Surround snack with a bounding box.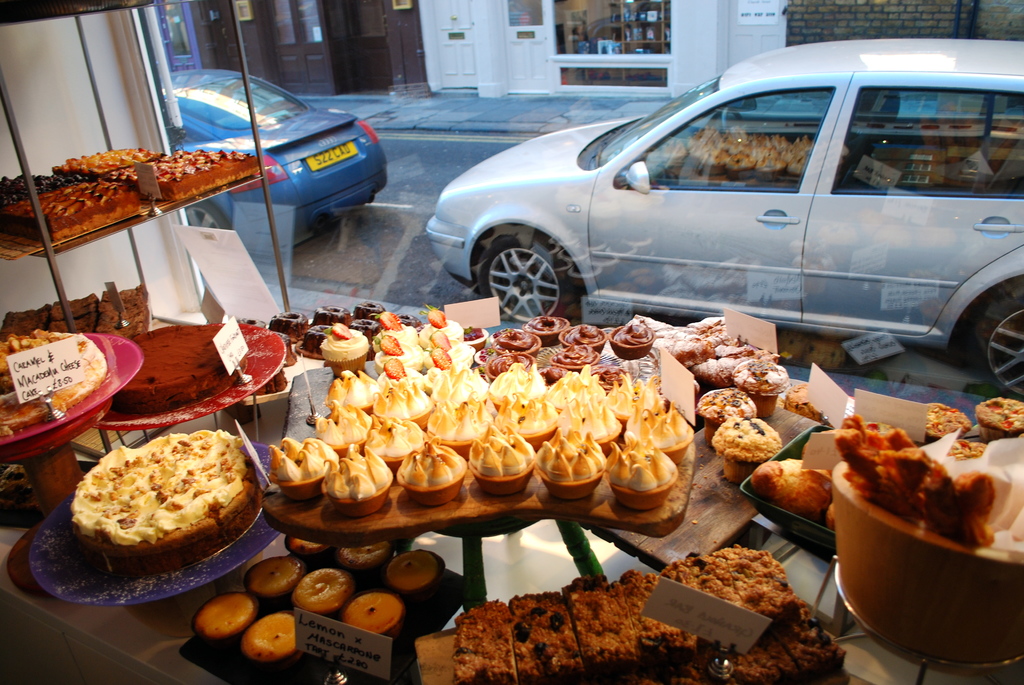
310,306,356,326.
